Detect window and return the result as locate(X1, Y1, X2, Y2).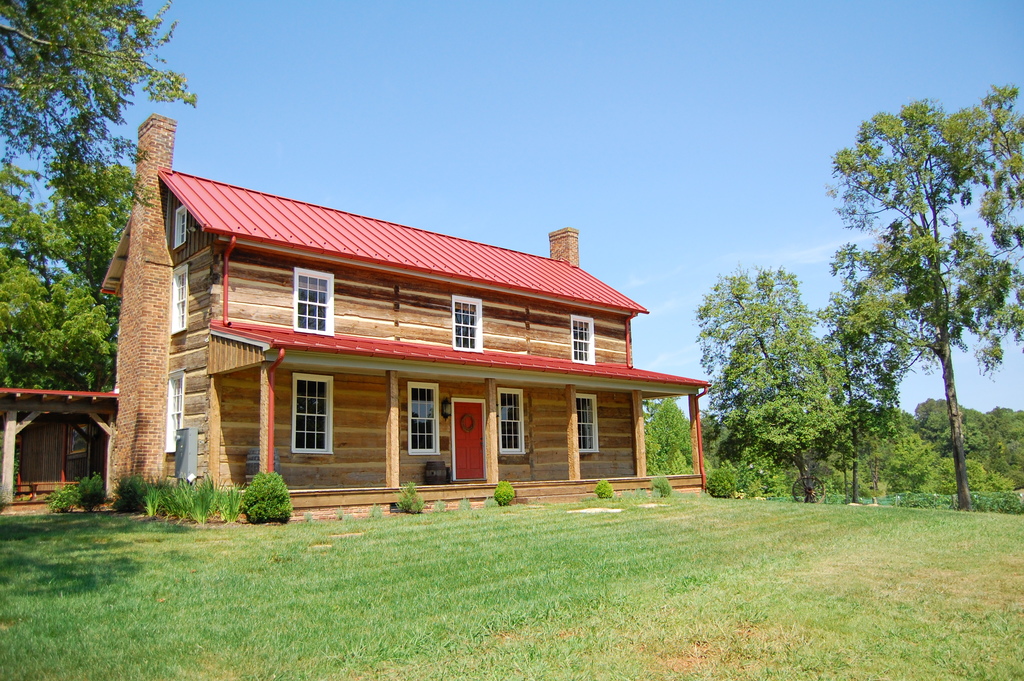
locate(451, 294, 483, 352).
